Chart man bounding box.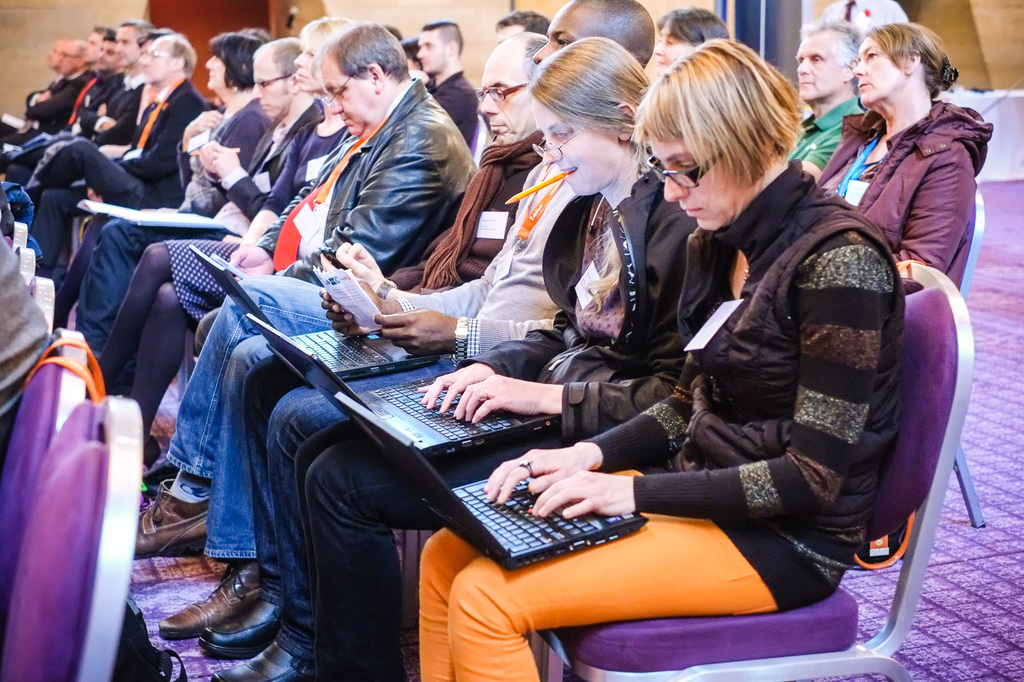
Charted: (left=408, top=15, right=481, bottom=156).
